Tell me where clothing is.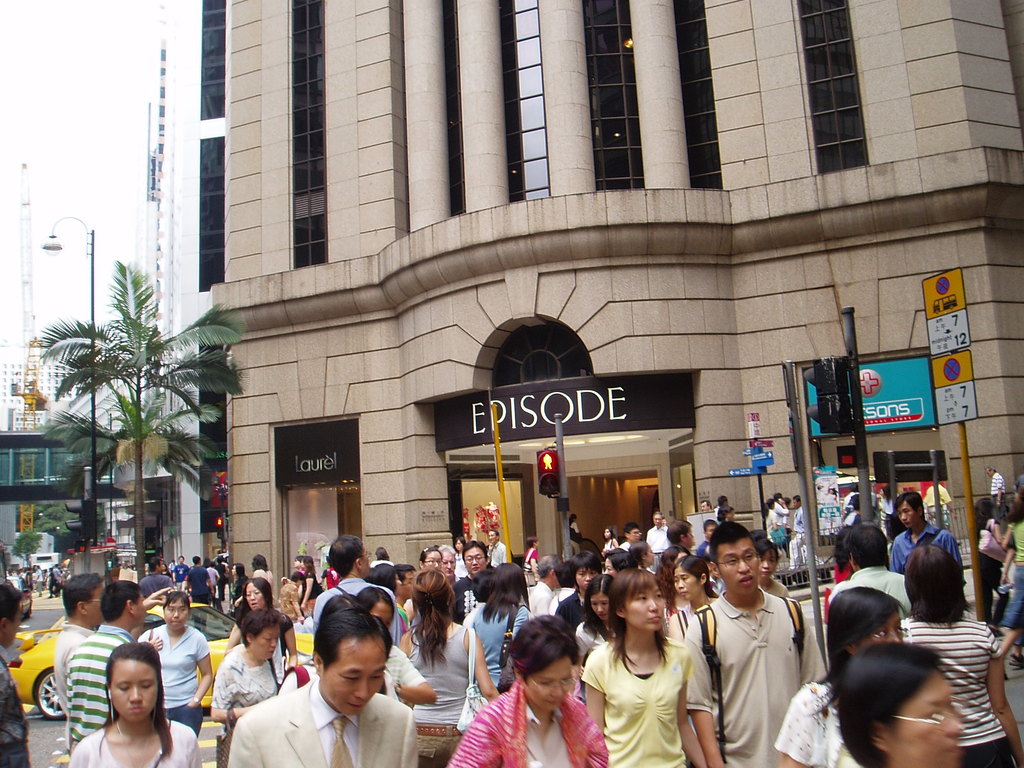
clothing is at BBox(525, 579, 553, 614).
